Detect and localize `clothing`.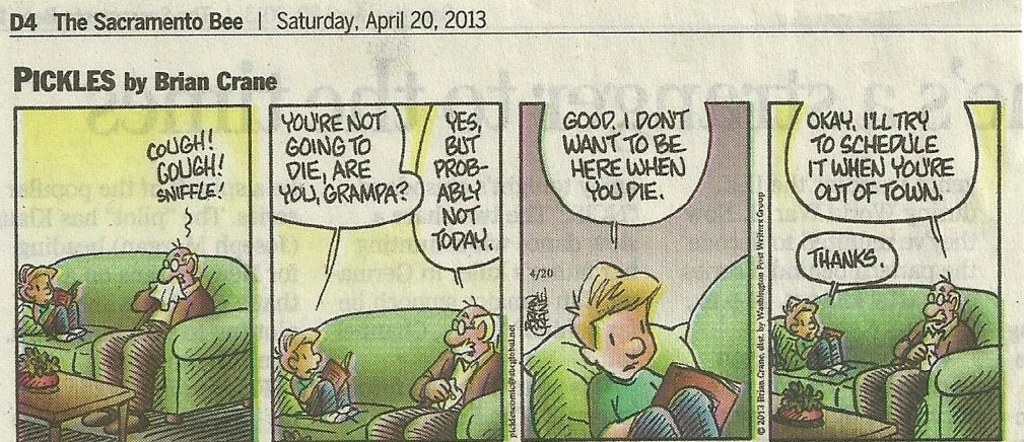
Localized at (x1=798, y1=333, x2=842, y2=371).
